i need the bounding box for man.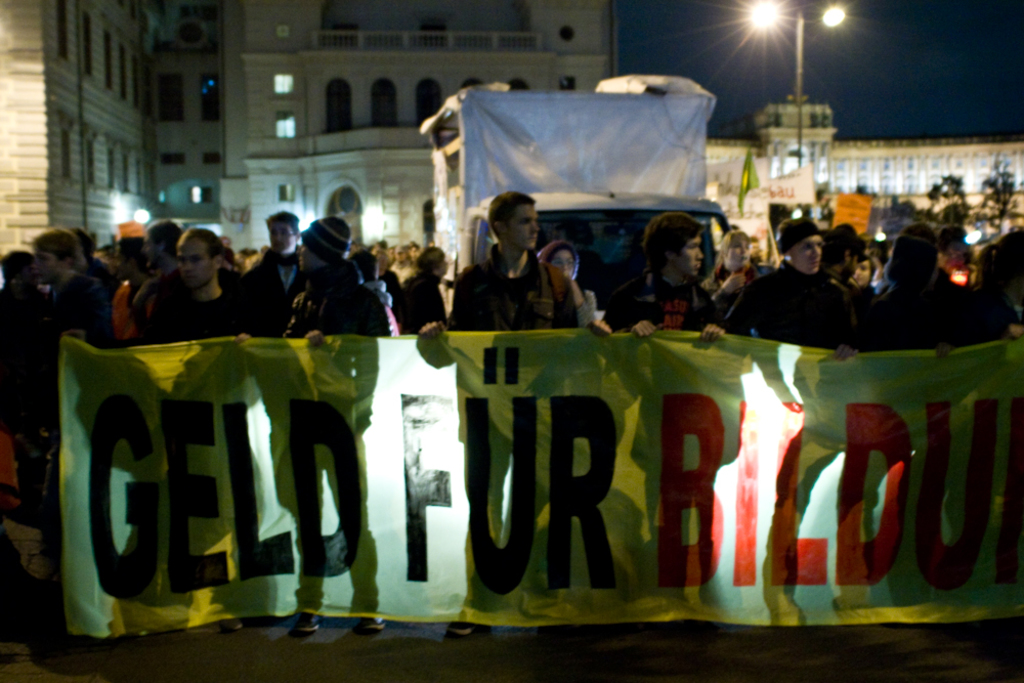
Here it is: BBox(737, 230, 884, 357).
